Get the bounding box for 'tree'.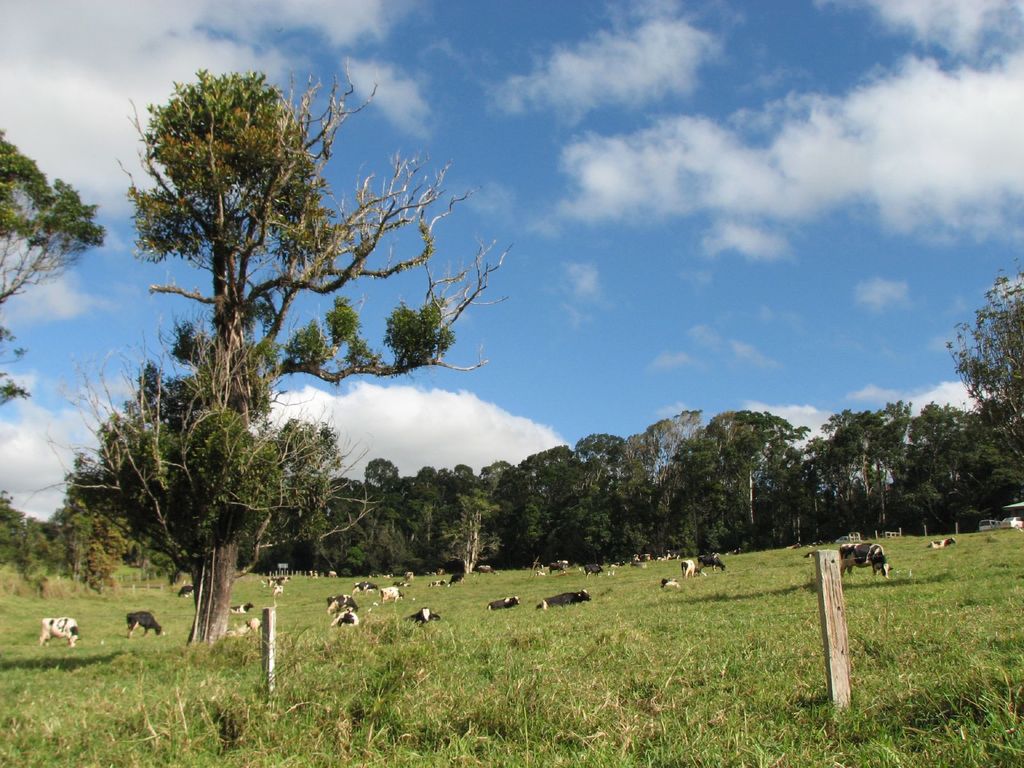
crop(54, 60, 521, 654).
